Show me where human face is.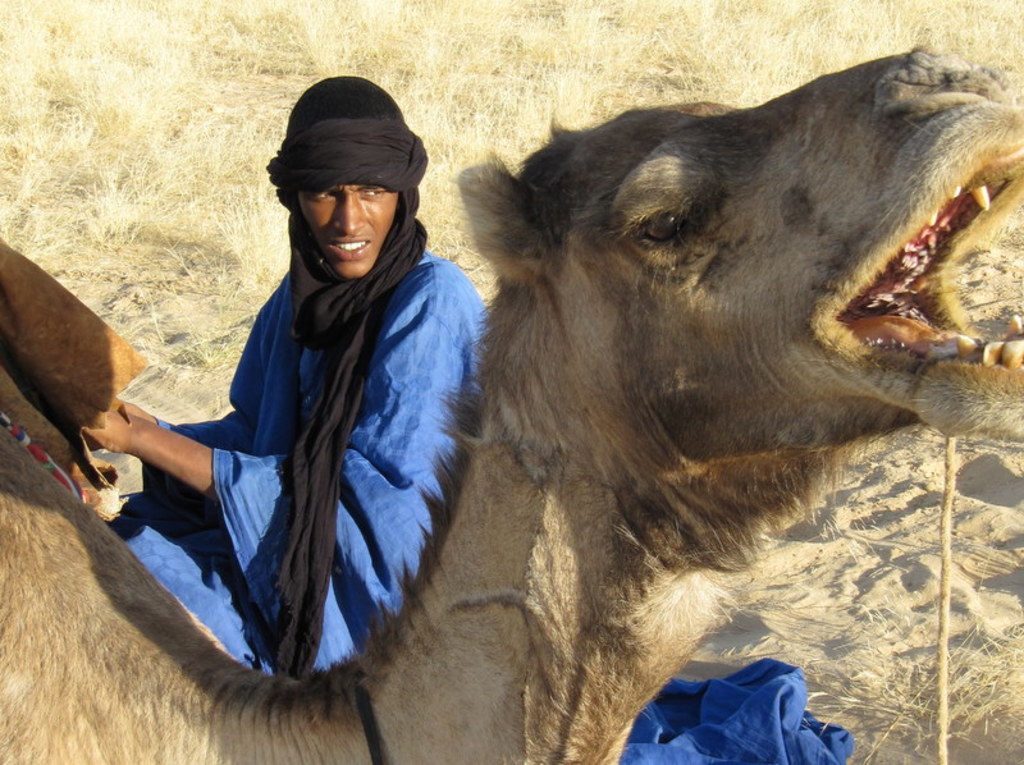
human face is at [x1=302, y1=187, x2=399, y2=275].
